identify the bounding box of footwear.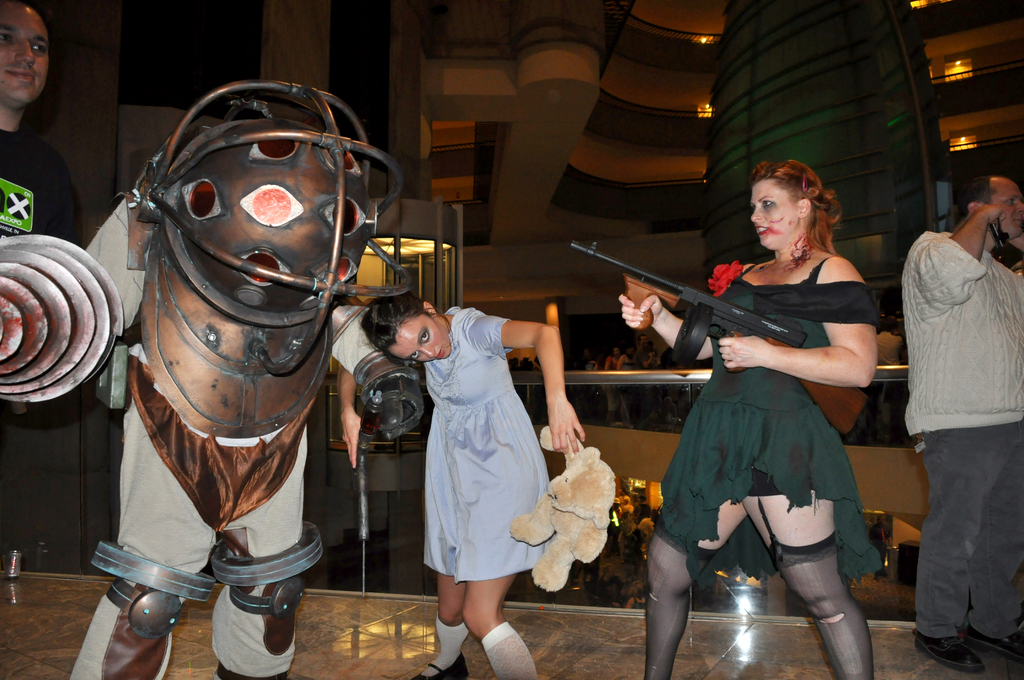
972, 631, 1023, 661.
